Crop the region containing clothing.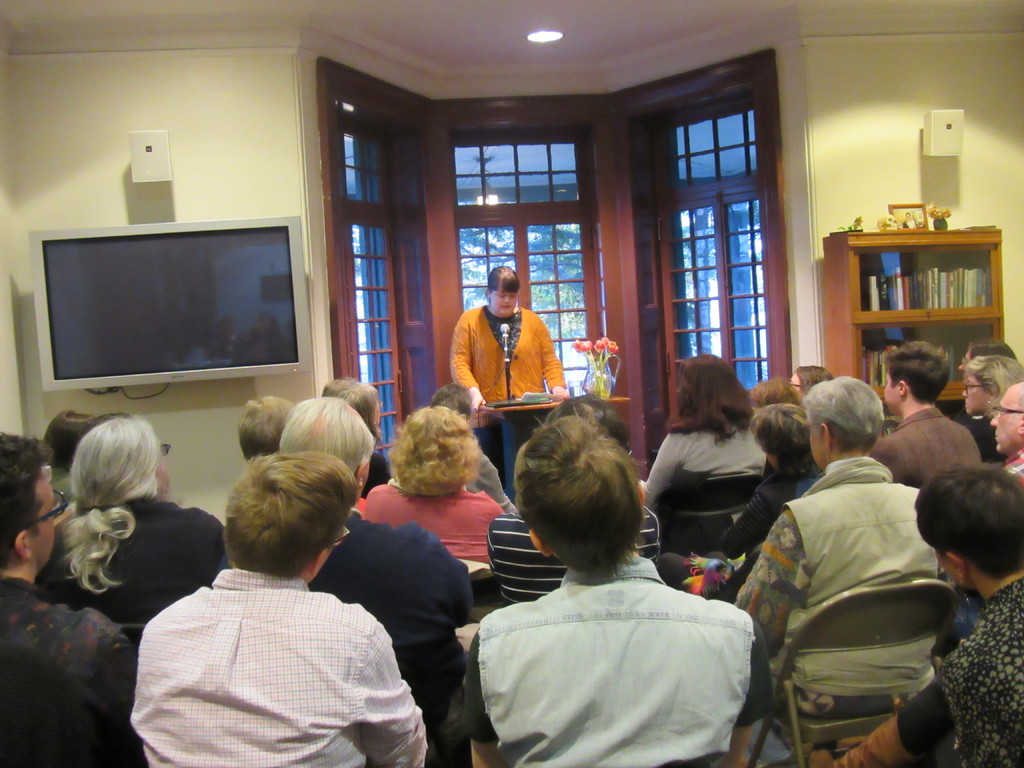
Crop region: 472:454:513:508.
